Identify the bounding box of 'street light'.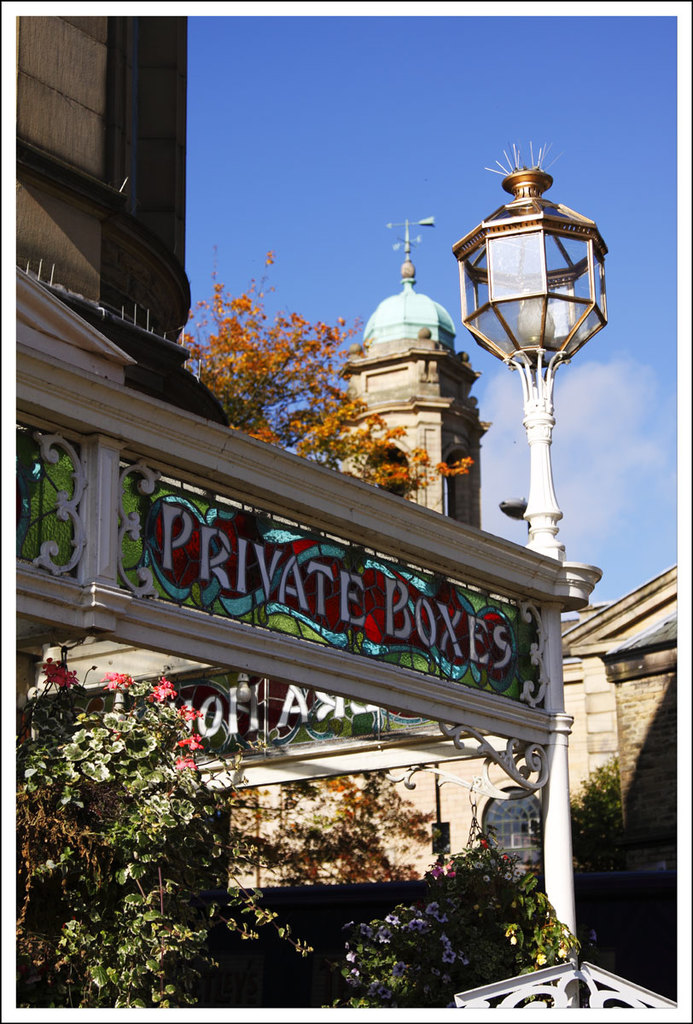
445 133 609 963.
